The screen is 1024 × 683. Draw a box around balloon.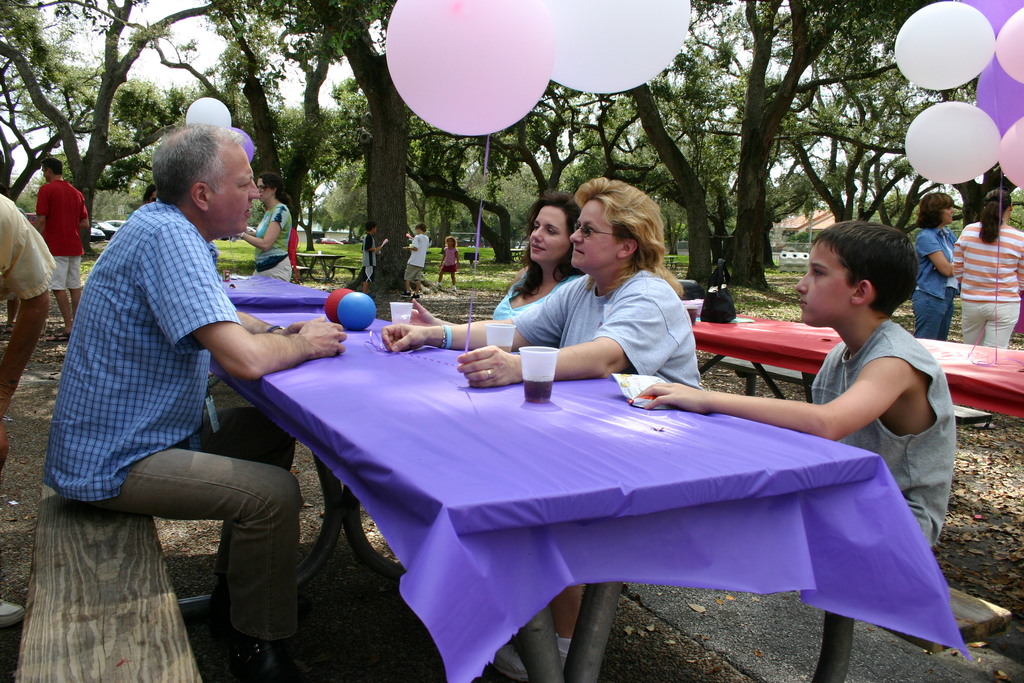
select_region(186, 96, 230, 126).
